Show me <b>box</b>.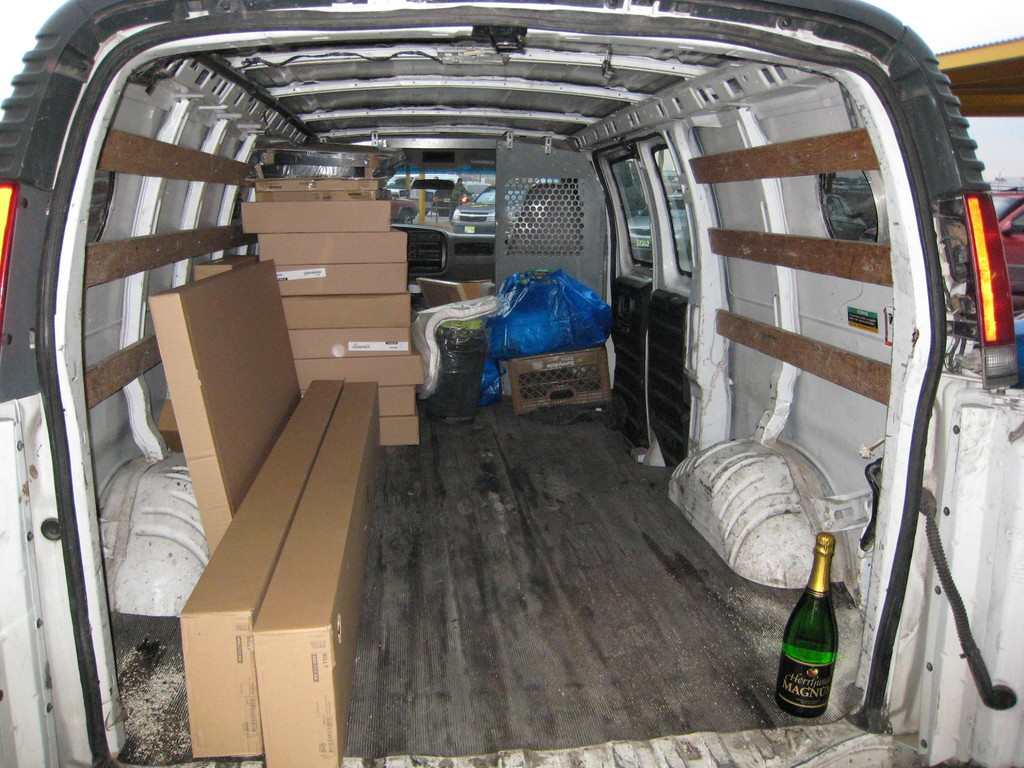
<b>box</b> is here: <bbox>252, 382, 379, 767</bbox>.
